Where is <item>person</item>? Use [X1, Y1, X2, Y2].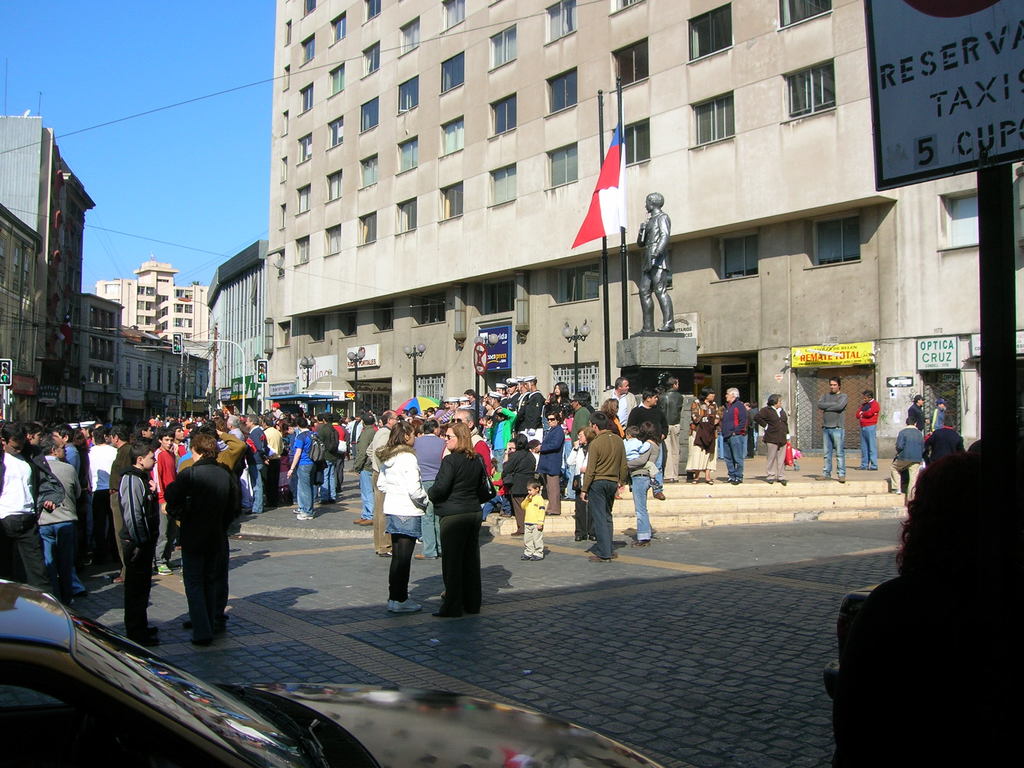
[906, 392, 923, 429].
